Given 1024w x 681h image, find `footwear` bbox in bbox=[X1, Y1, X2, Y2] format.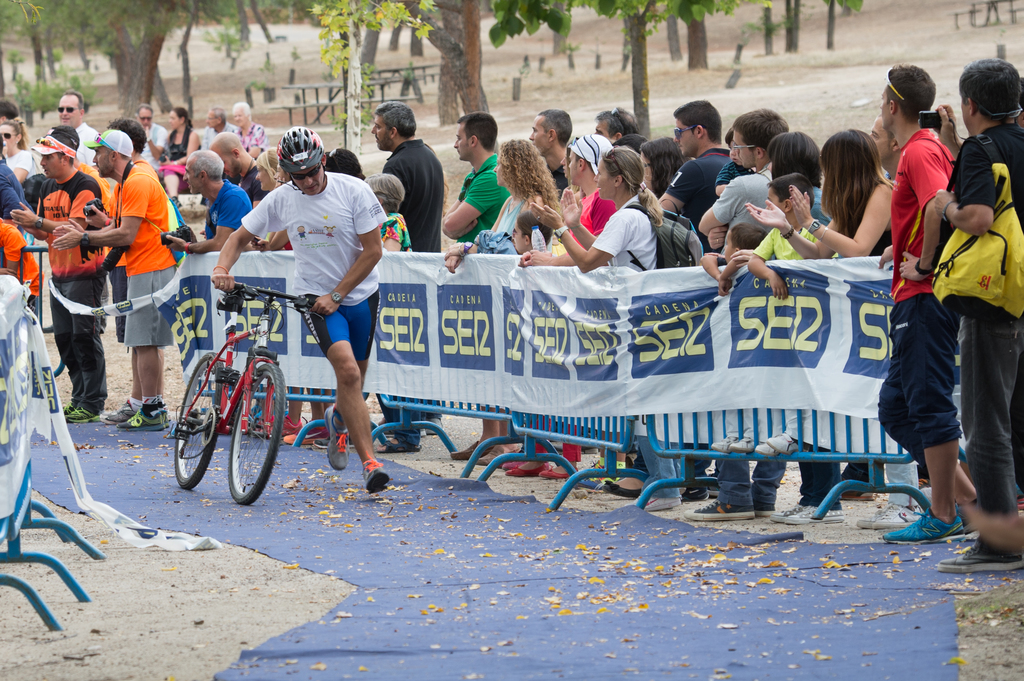
bbox=[506, 446, 554, 476].
